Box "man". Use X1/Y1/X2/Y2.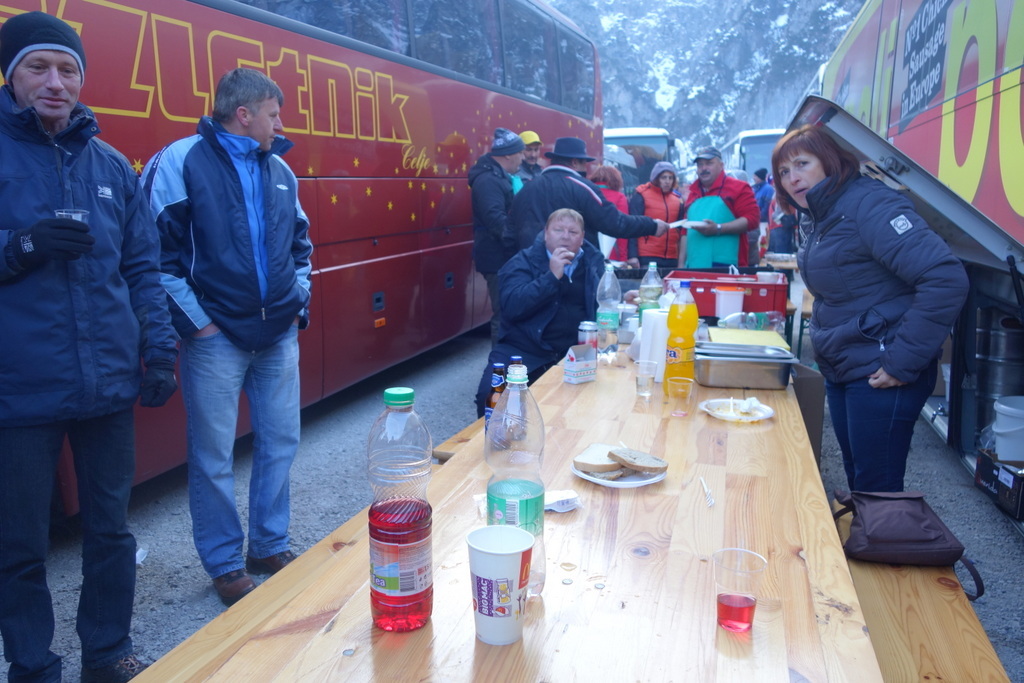
132/56/325/595.
